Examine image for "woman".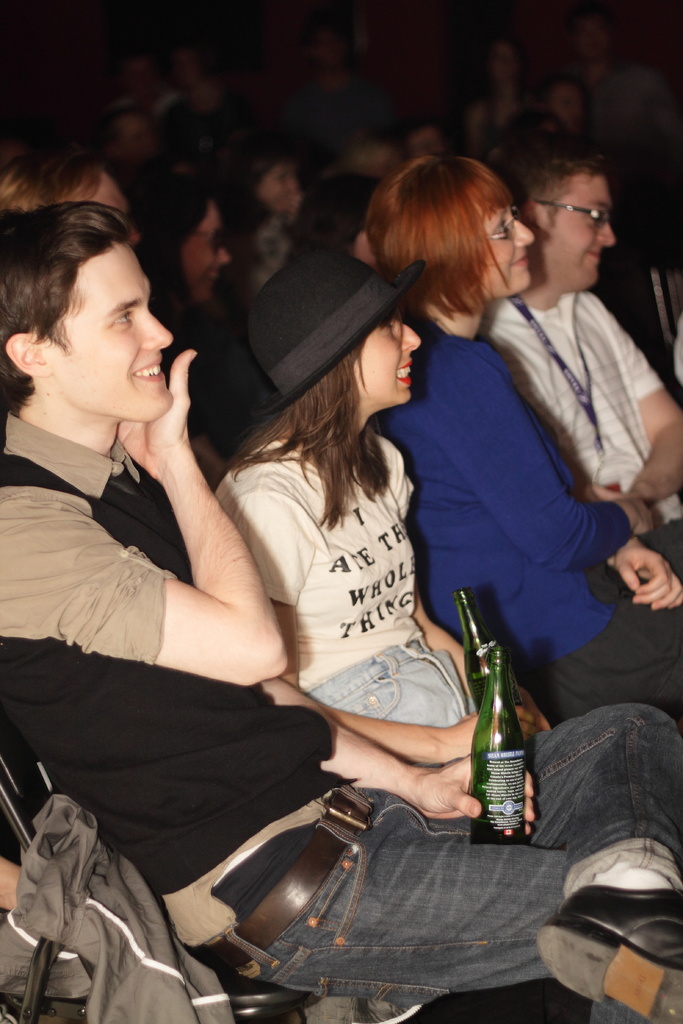
Examination result: crop(460, 35, 527, 140).
